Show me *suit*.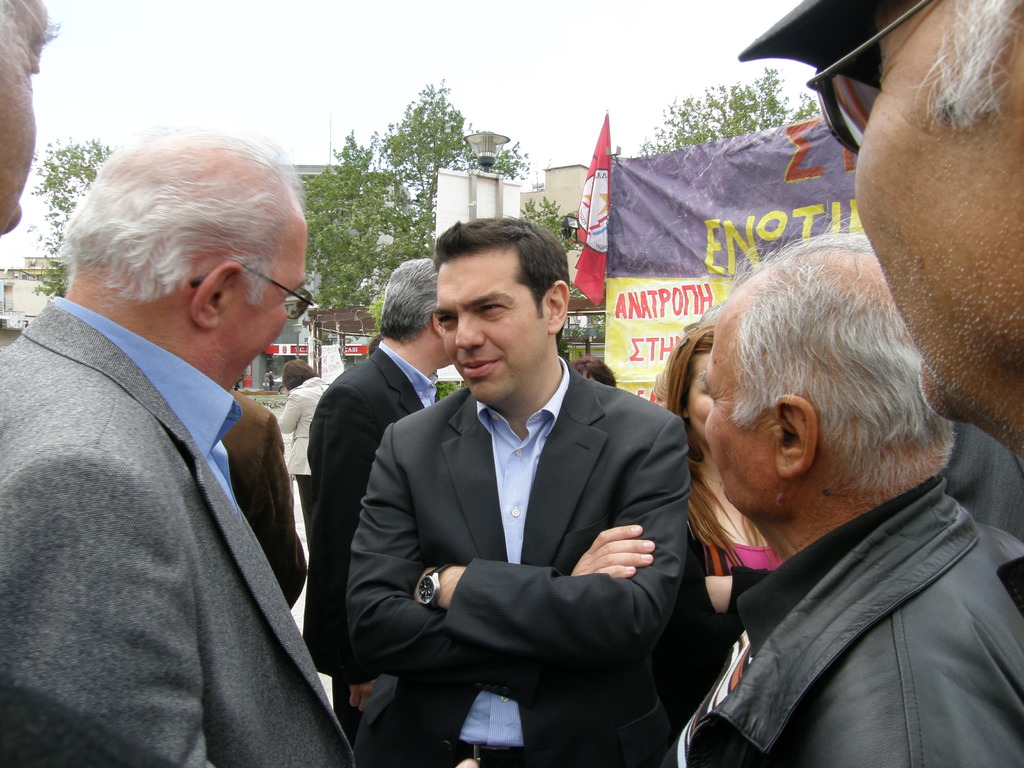
*suit* is here: box(318, 268, 714, 756).
